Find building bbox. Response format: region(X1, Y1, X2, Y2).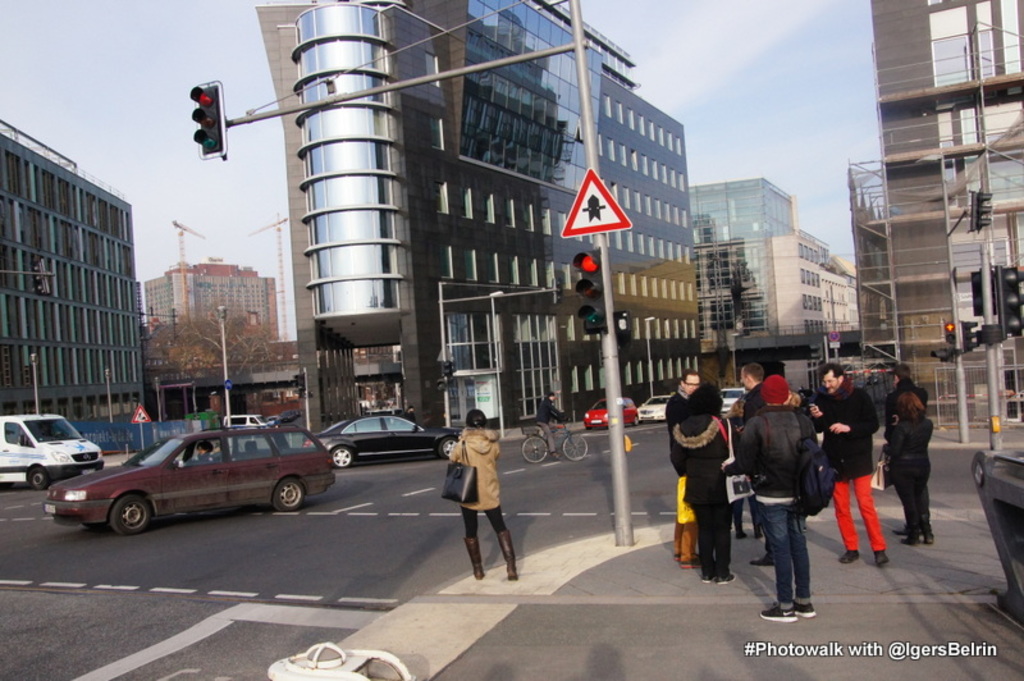
region(704, 234, 854, 398).
